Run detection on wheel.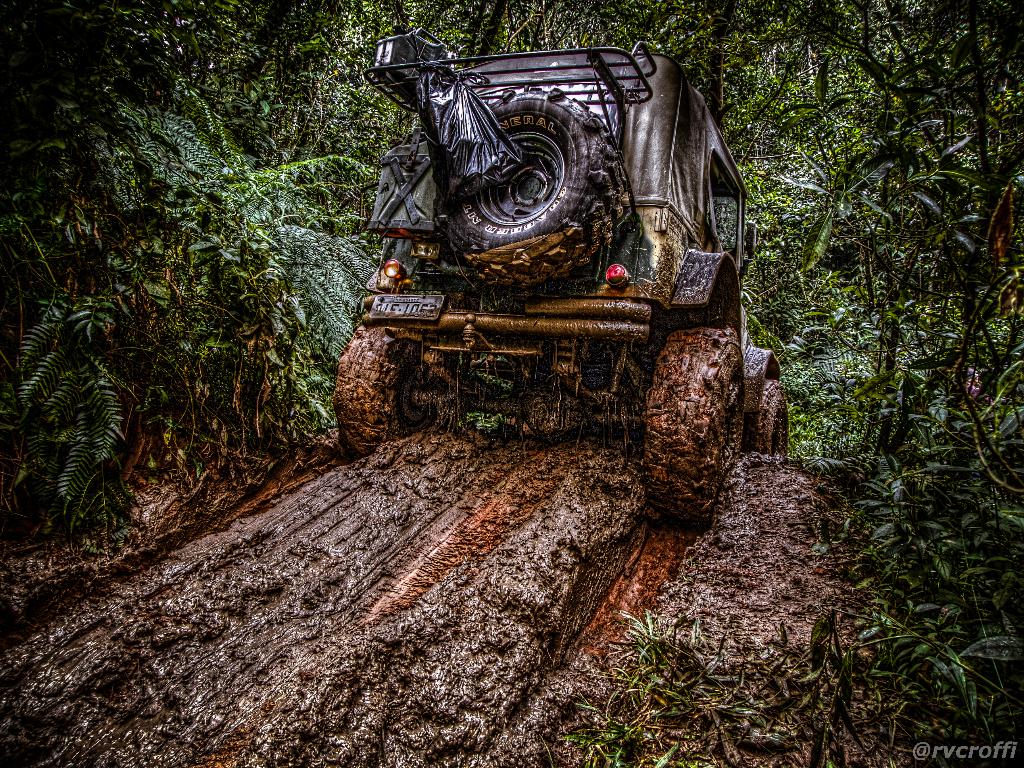
Result: (x1=752, y1=381, x2=787, y2=452).
